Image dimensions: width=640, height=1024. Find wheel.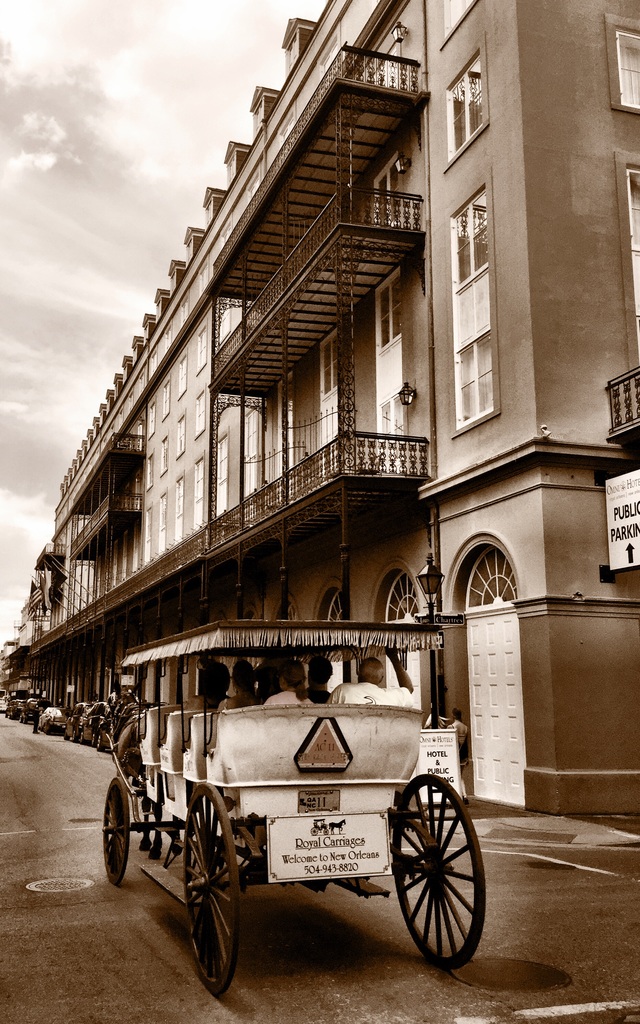
(90,732,97,746).
